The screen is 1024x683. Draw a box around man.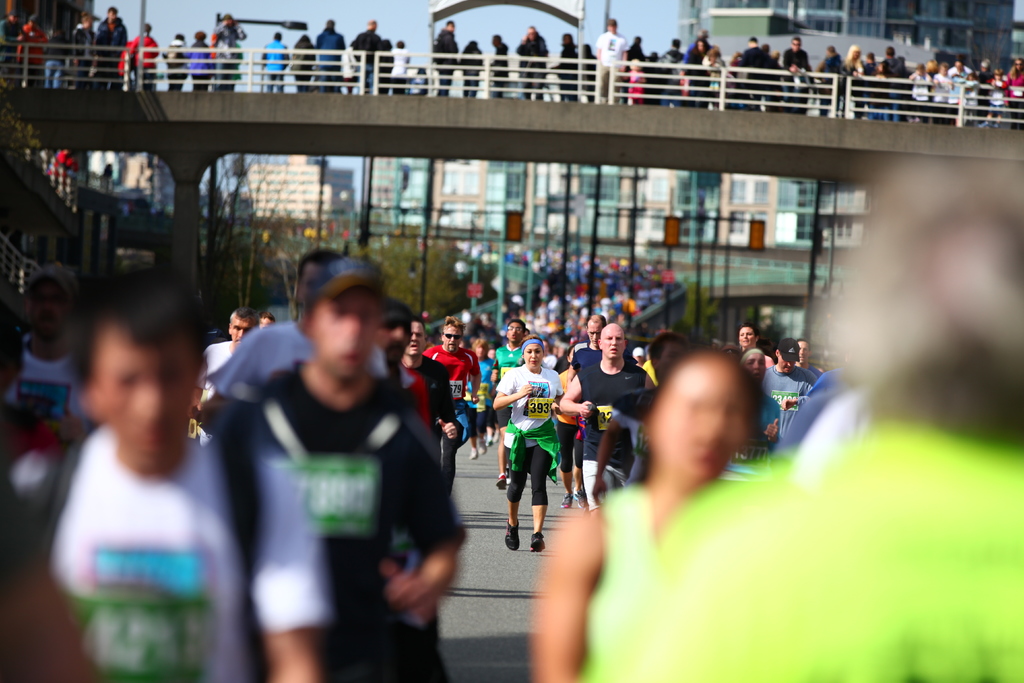
crop(879, 45, 904, 124).
